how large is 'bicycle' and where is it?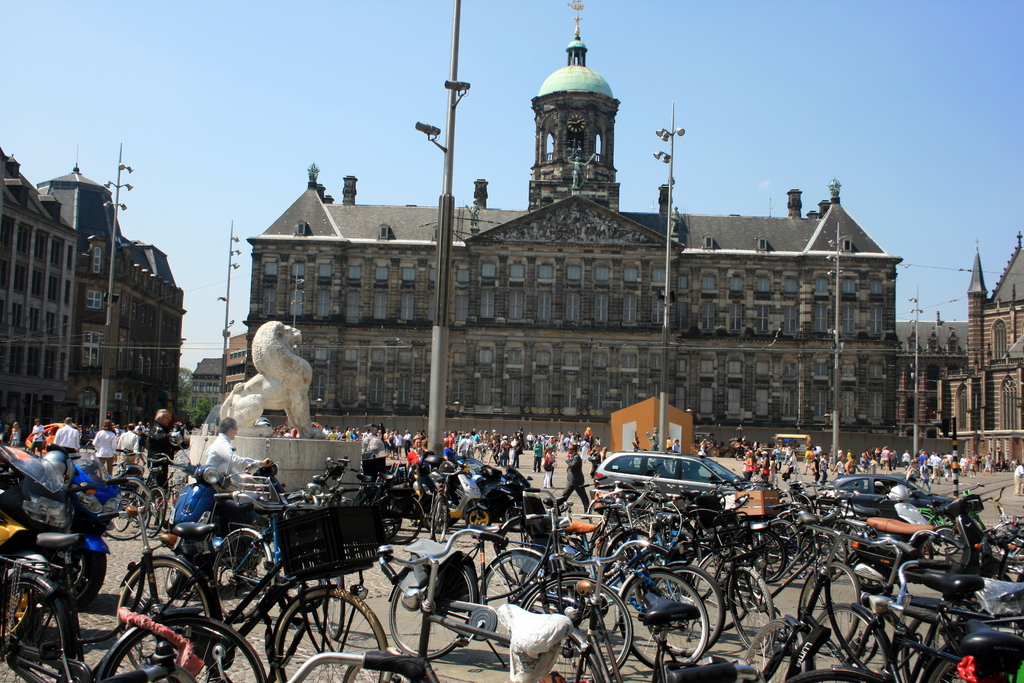
Bounding box: [x1=170, y1=645, x2=422, y2=682].
